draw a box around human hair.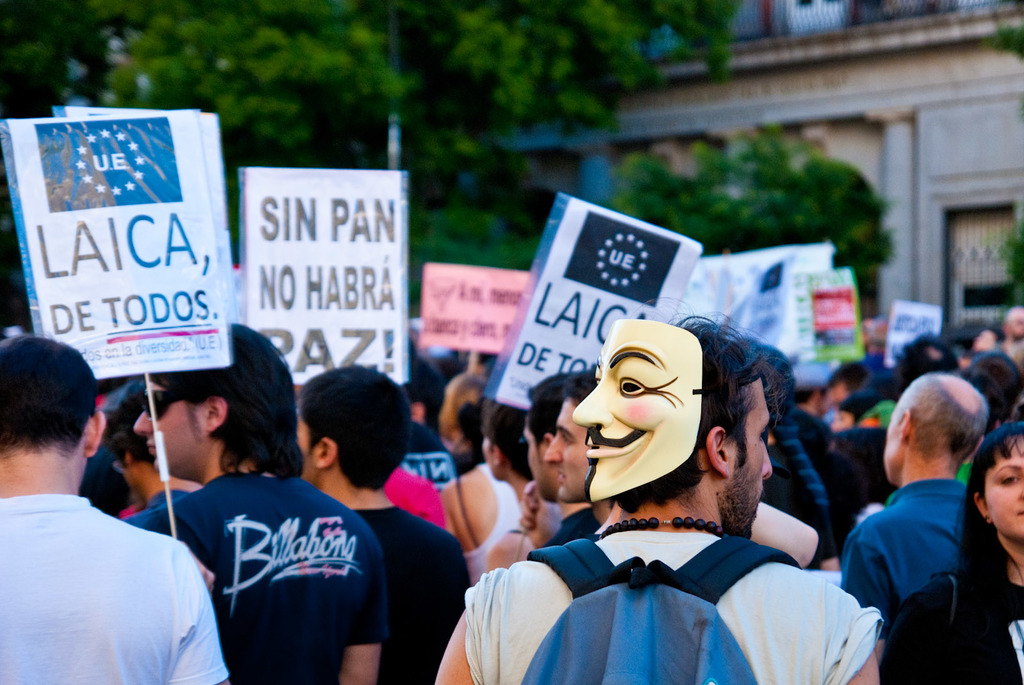
bbox=[891, 334, 957, 388].
